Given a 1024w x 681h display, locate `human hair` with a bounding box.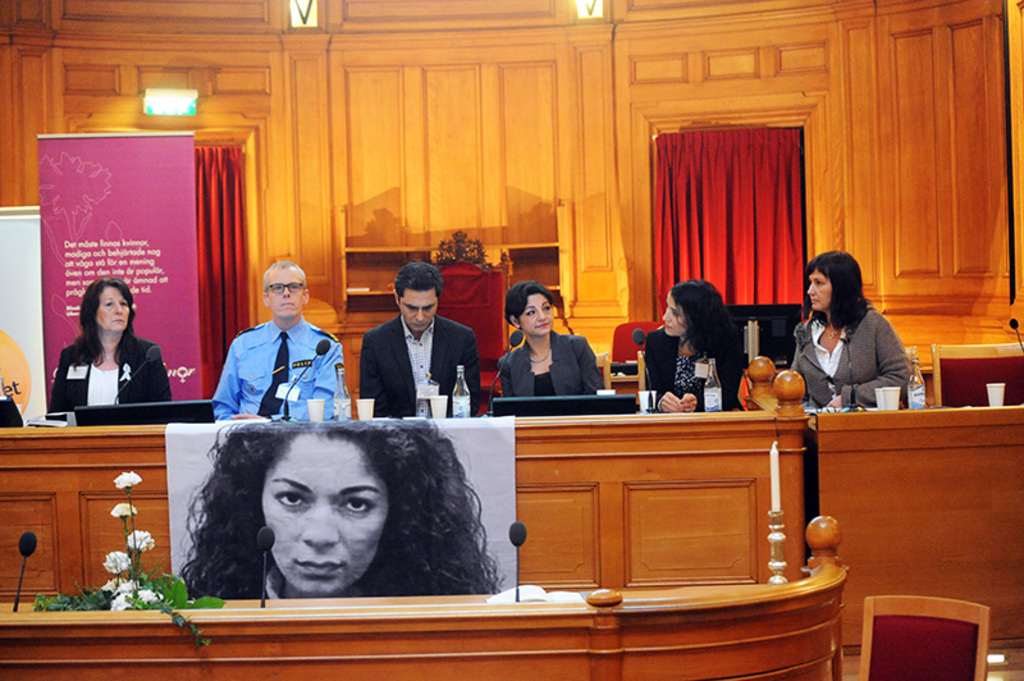
Located: (x1=261, y1=257, x2=308, y2=297).
